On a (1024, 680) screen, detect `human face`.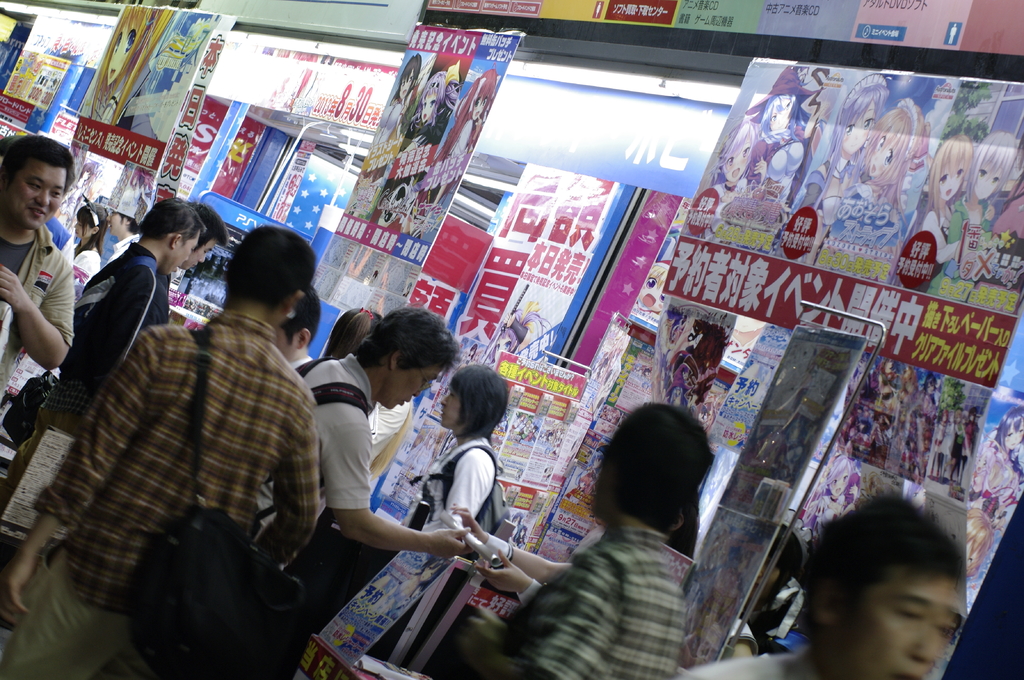
<region>843, 109, 877, 156</region>.
